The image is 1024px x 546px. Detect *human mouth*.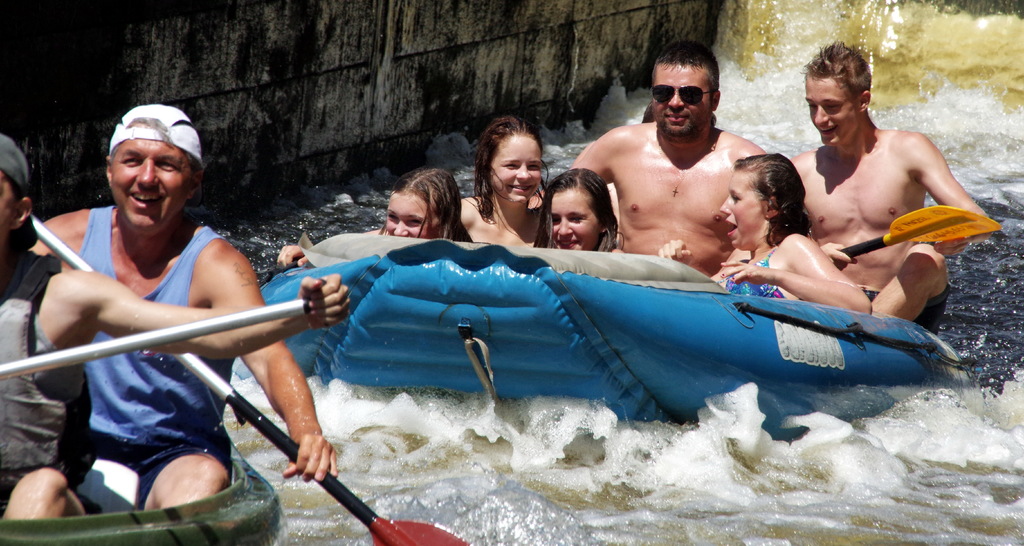
Detection: bbox=(511, 186, 534, 196).
